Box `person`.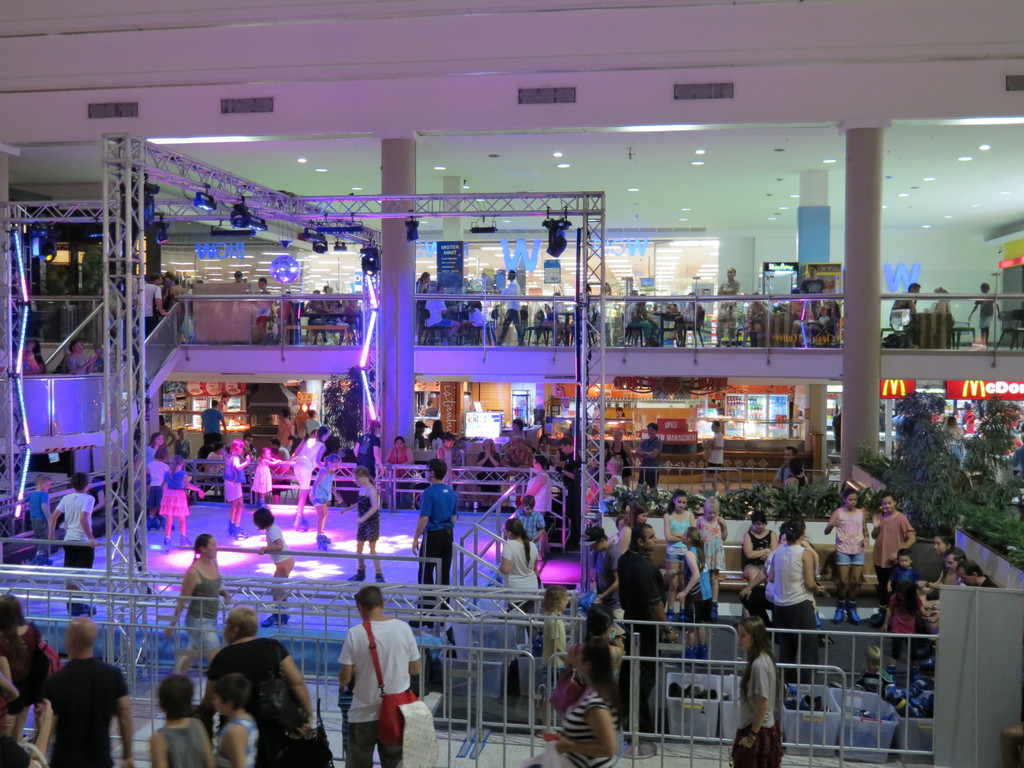
744:288:771:348.
